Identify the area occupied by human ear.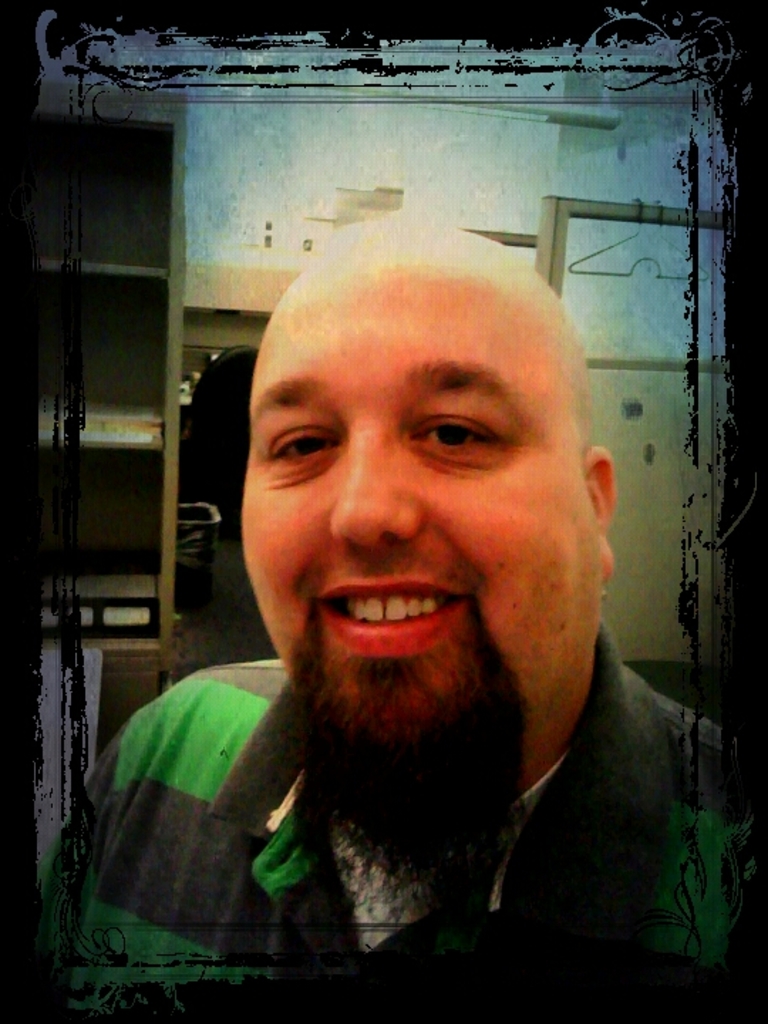
Area: {"x1": 582, "y1": 447, "x2": 614, "y2": 582}.
